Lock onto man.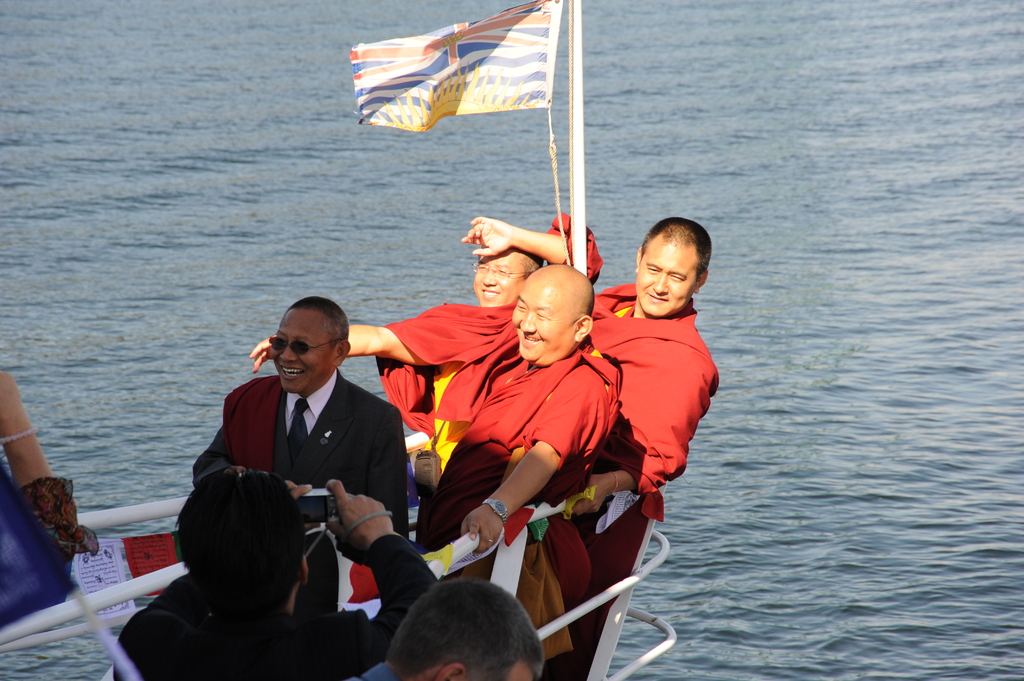
Locked: {"x1": 461, "y1": 212, "x2": 602, "y2": 308}.
